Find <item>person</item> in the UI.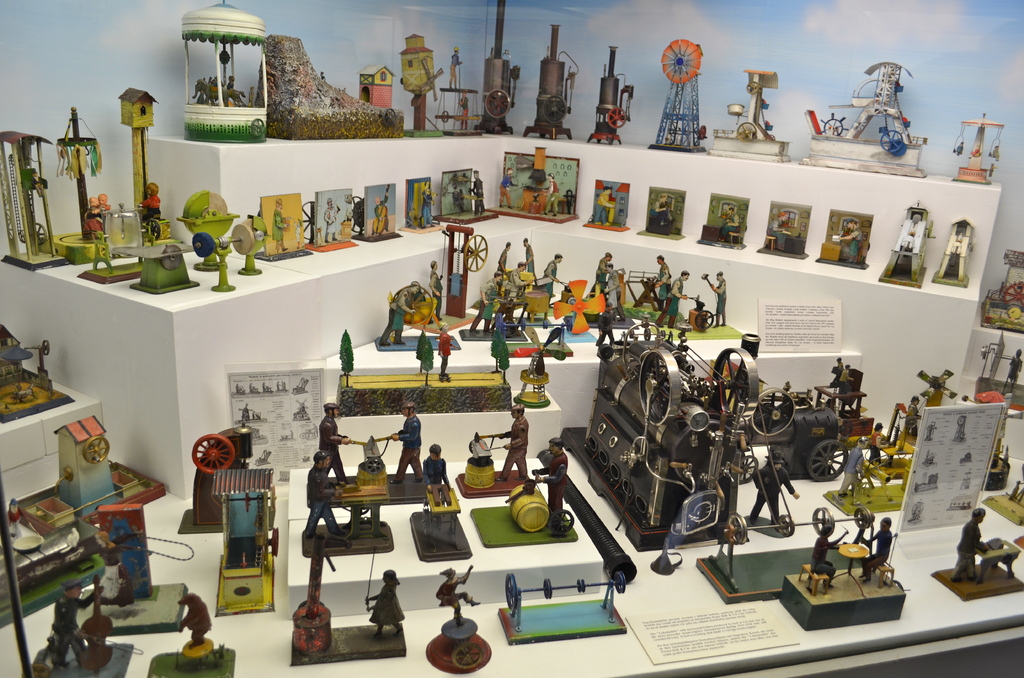
UI element at [x1=83, y1=197, x2=104, y2=232].
